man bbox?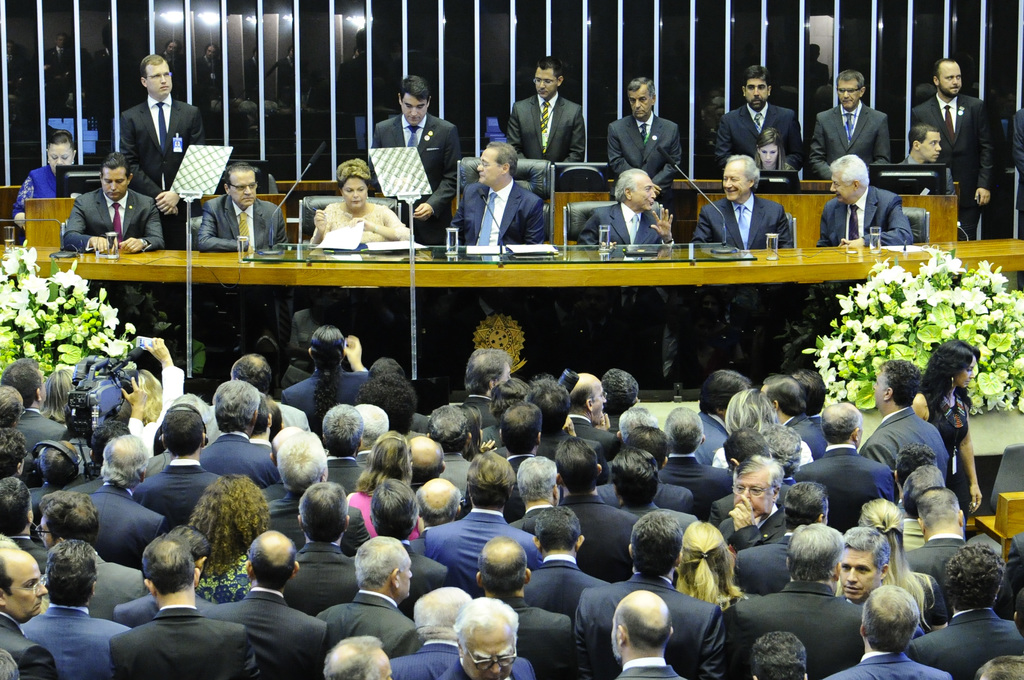
{"left": 61, "top": 413, "right": 134, "bottom": 502}
